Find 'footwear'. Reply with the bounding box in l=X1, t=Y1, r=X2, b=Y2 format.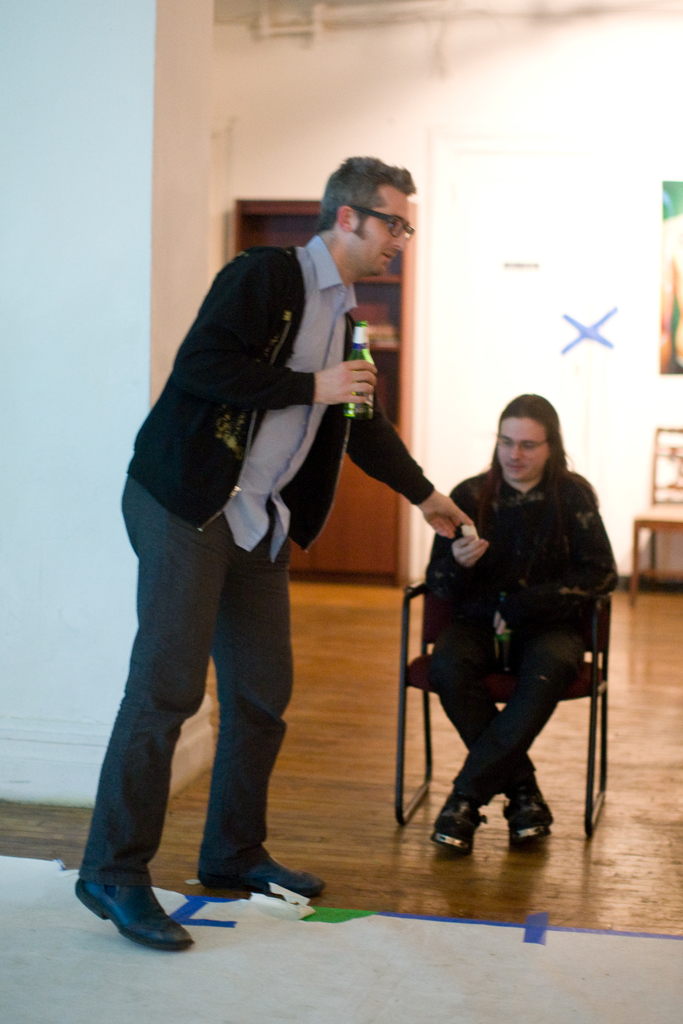
l=430, t=797, r=486, b=858.
